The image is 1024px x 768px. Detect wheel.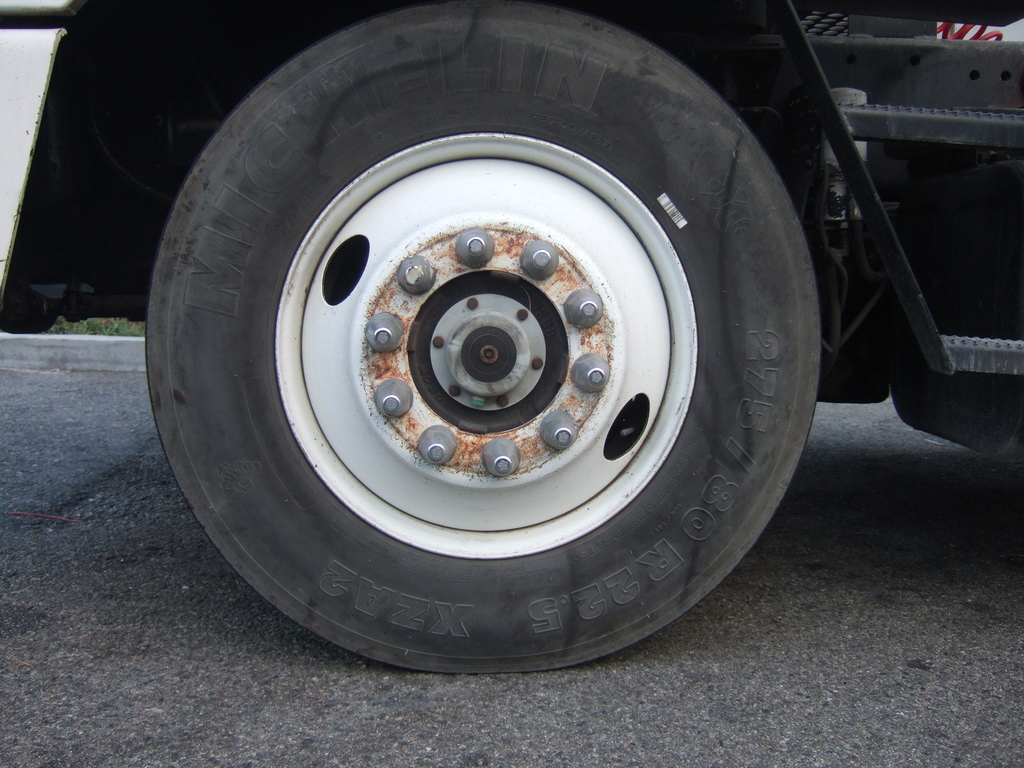
Detection: crop(144, 0, 821, 677).
